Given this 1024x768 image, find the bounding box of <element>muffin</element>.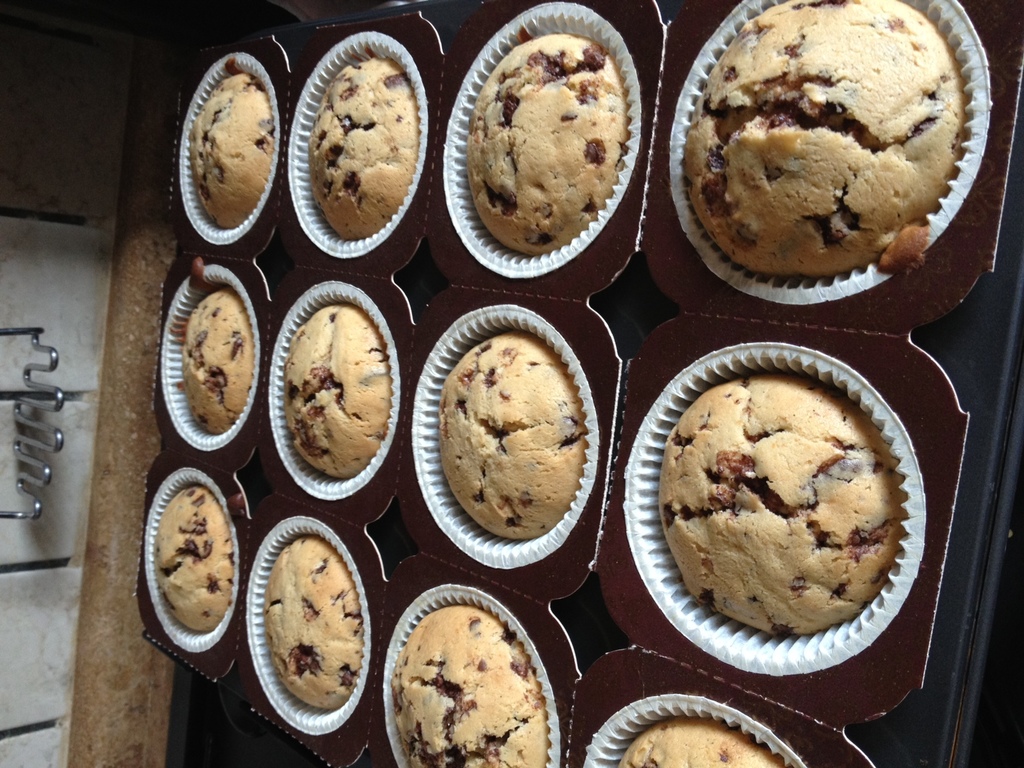
box=[242, 513, 374, 738].
